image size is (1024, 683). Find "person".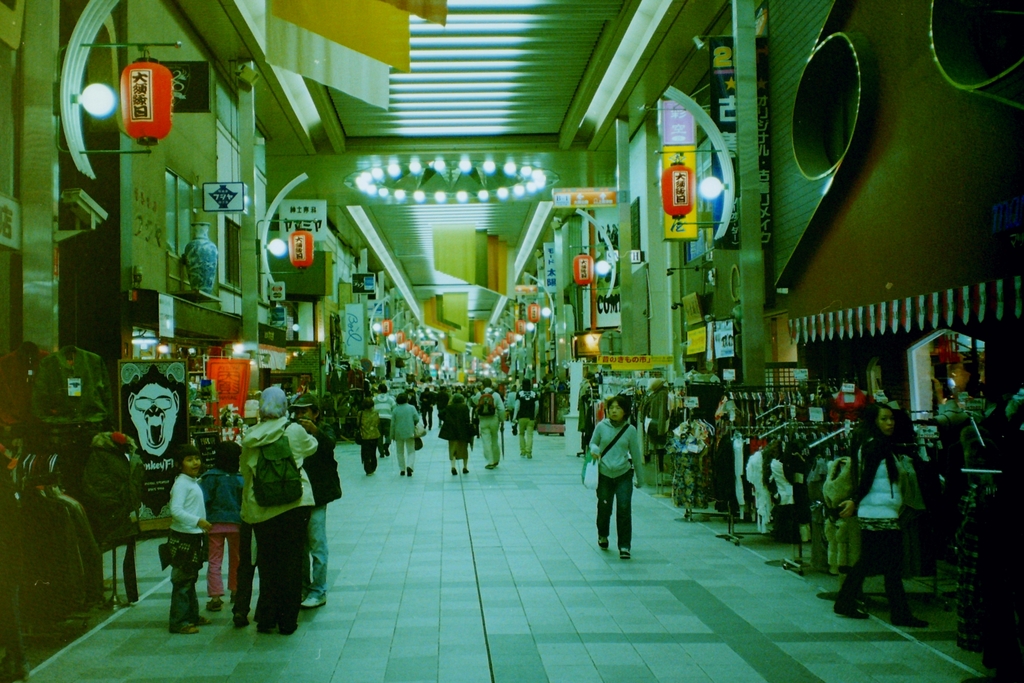
Rect(163, 444, 209, 646).
